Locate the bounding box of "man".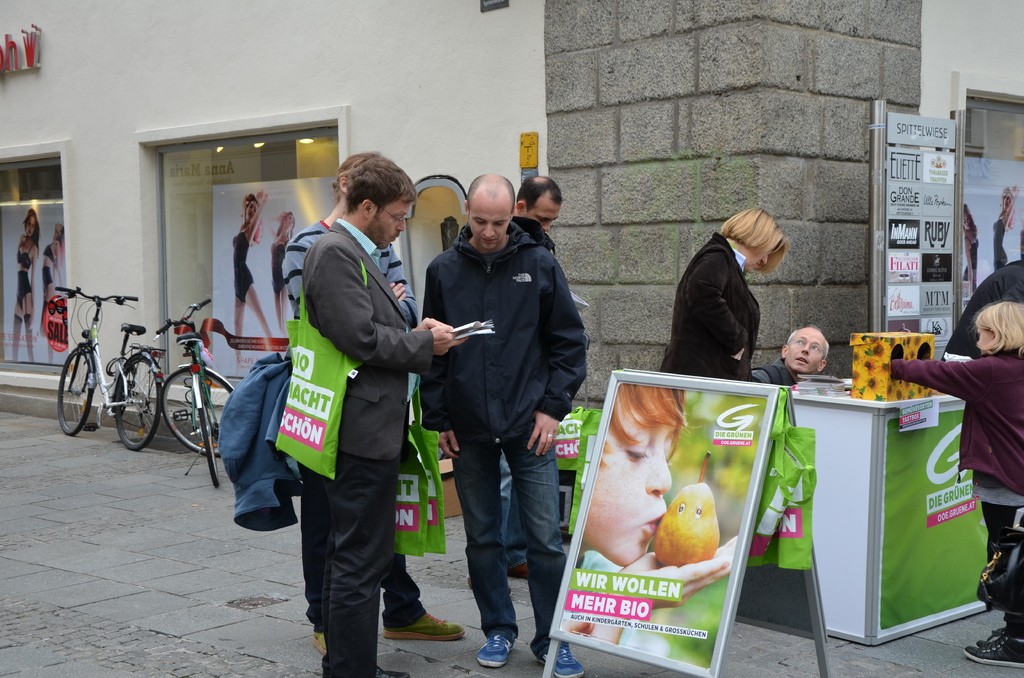
Bounding box: locate(420, 173, 582, 677).
